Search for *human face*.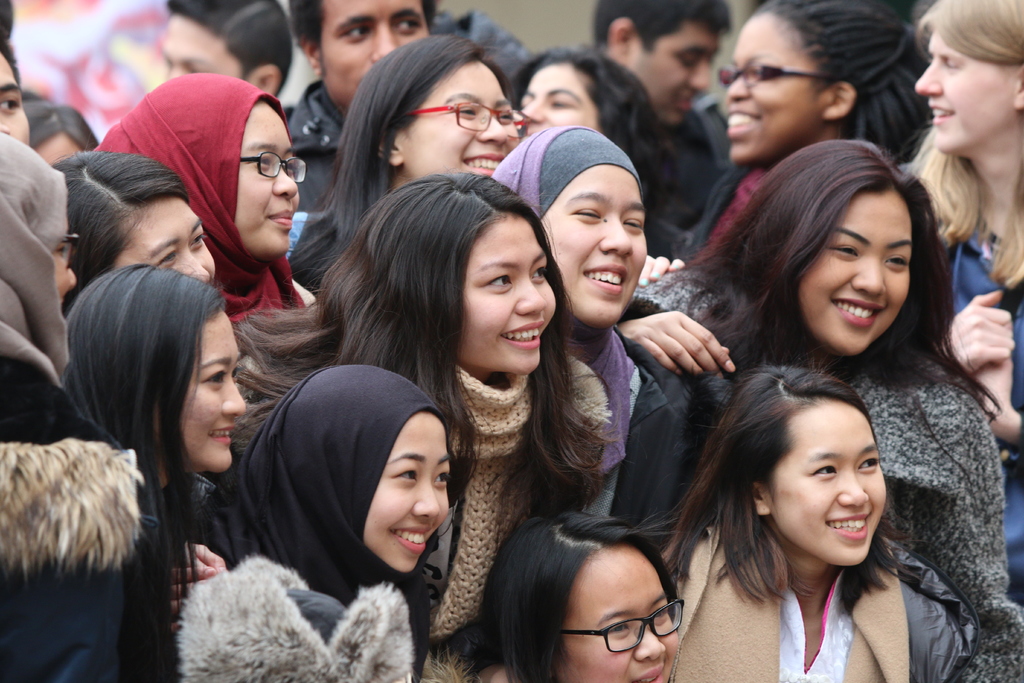
Found at box=[366, 411, 451, 577].
